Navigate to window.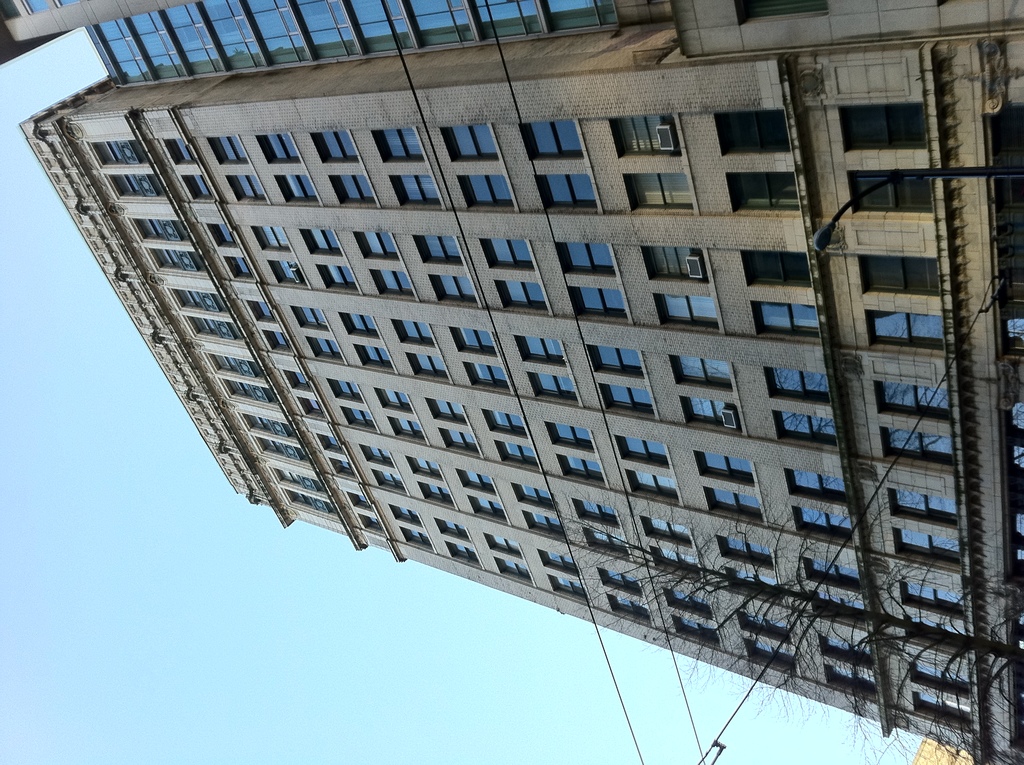
Navigation target: bbox(458, 470, 497, 497).
